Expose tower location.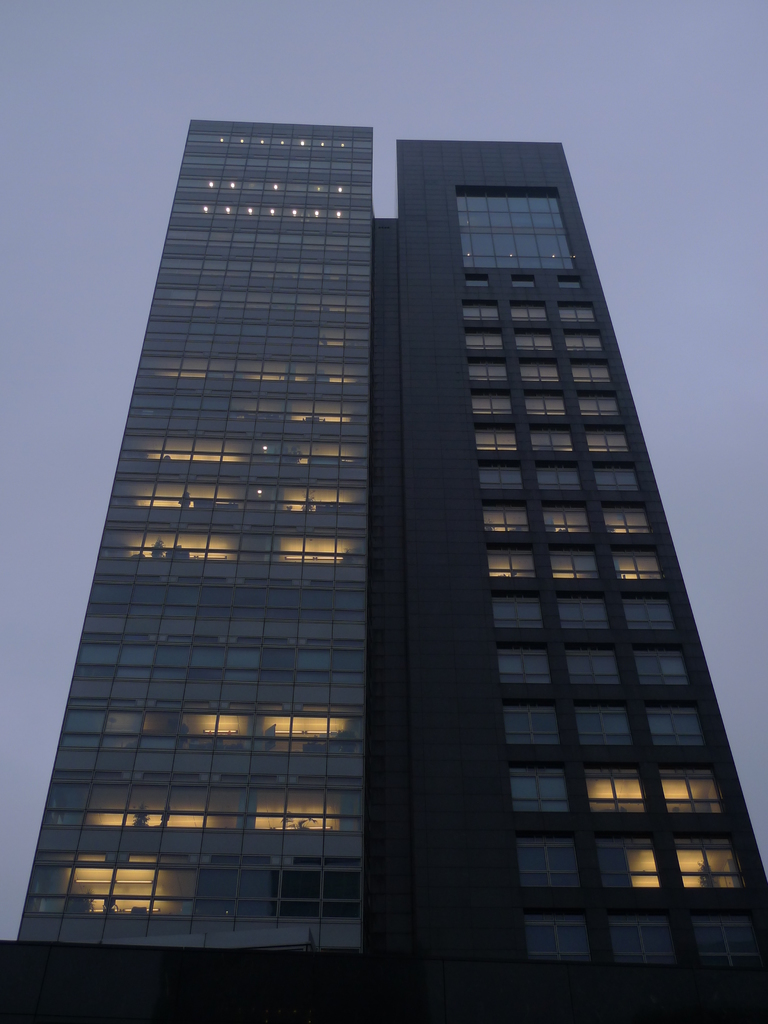
Exposed at l=3, t=76, r=767, b=968.
